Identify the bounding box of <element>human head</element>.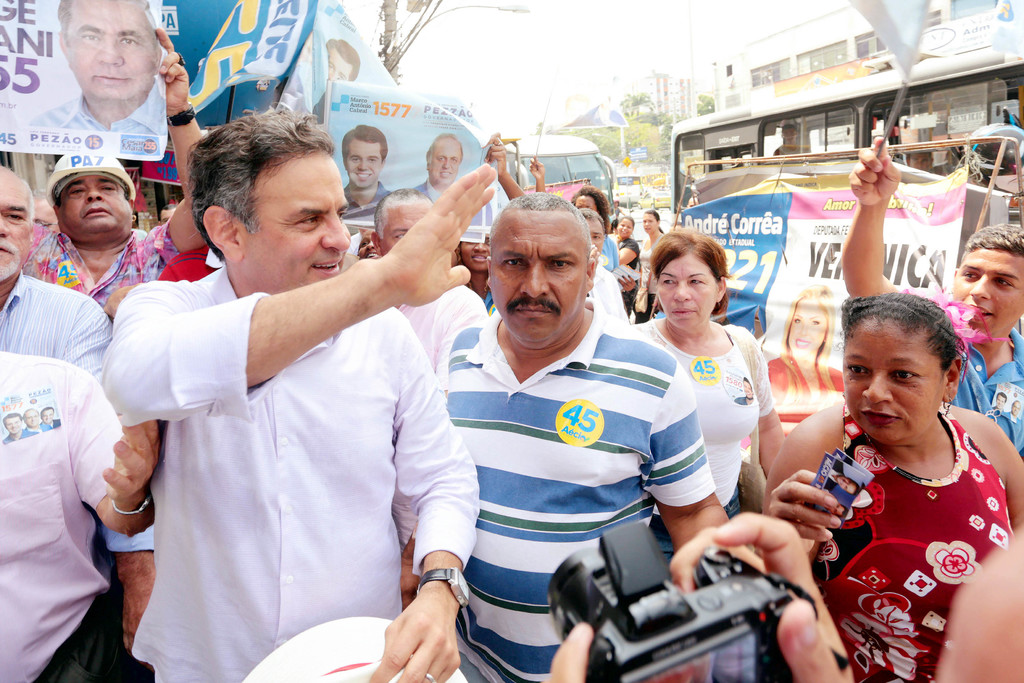
crop(837, 293, 962, 447).
